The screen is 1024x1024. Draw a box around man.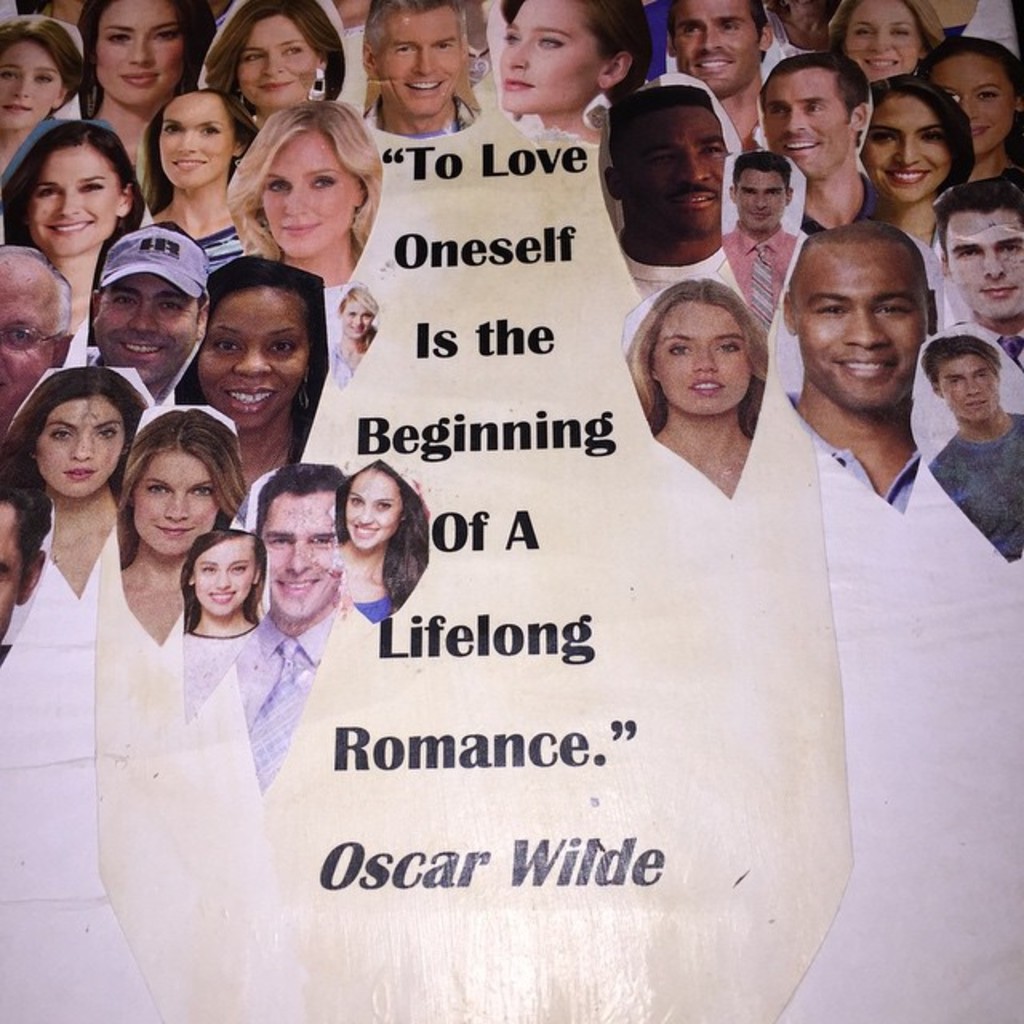
{"x1": 933, "y1": 176, "x2": 1022, "y2": 358}.
